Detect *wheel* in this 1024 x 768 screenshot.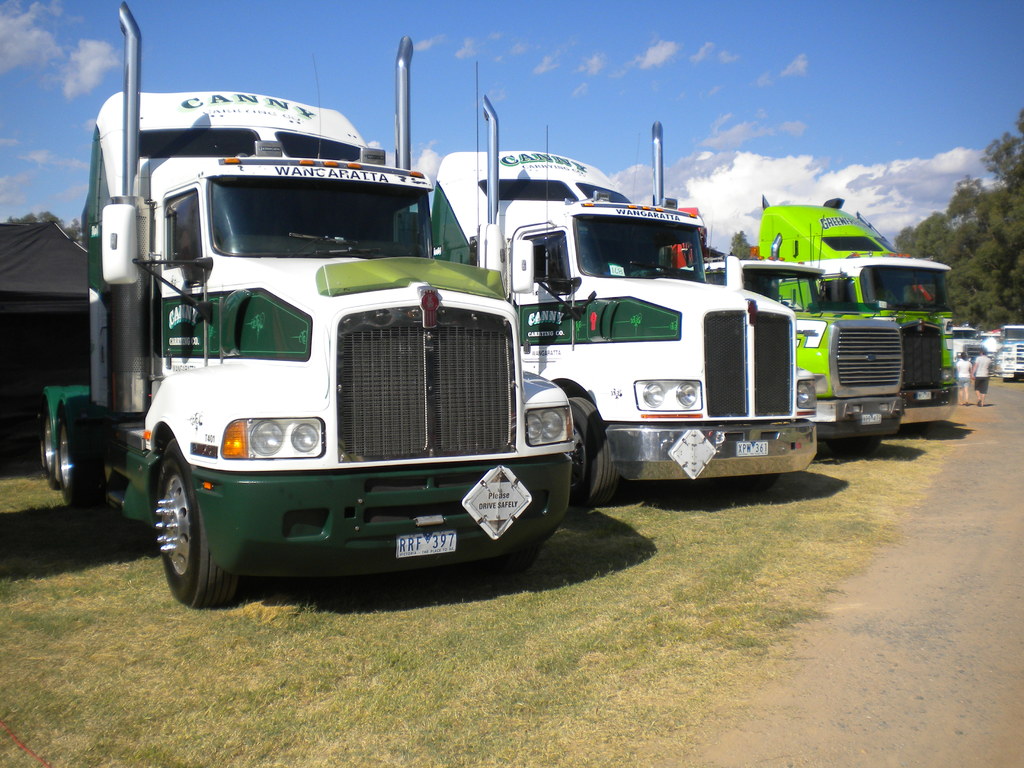
Detection: (34,426,56,474).
